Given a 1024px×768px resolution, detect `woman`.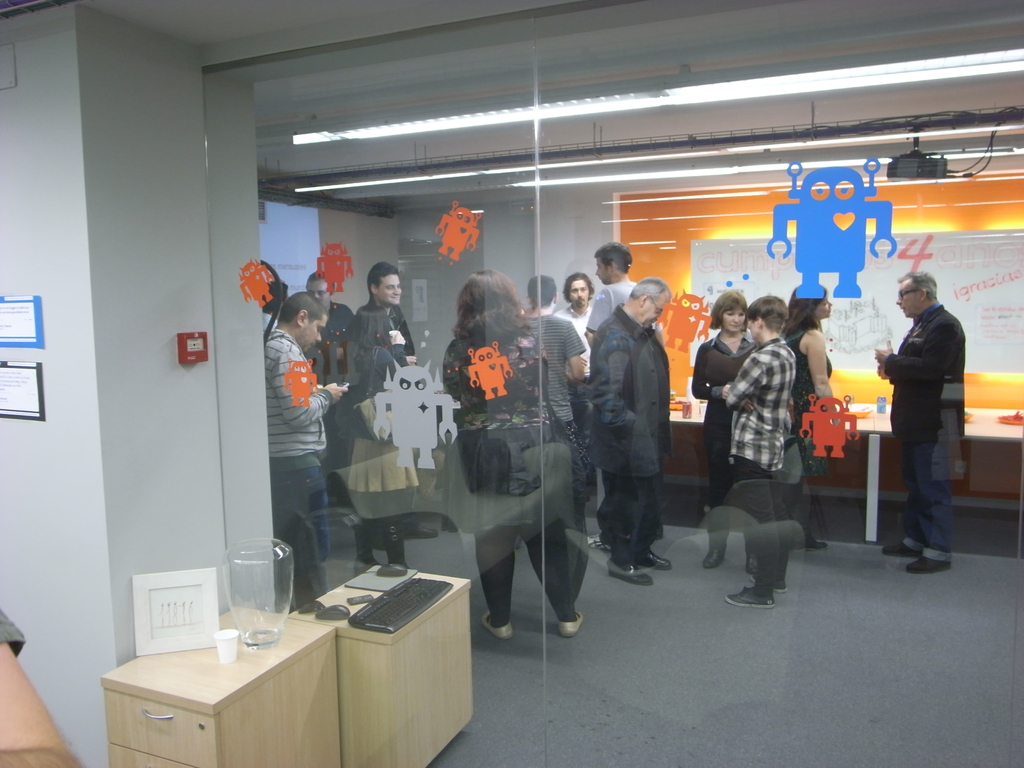
bbox(440, 267, 578, 629).
